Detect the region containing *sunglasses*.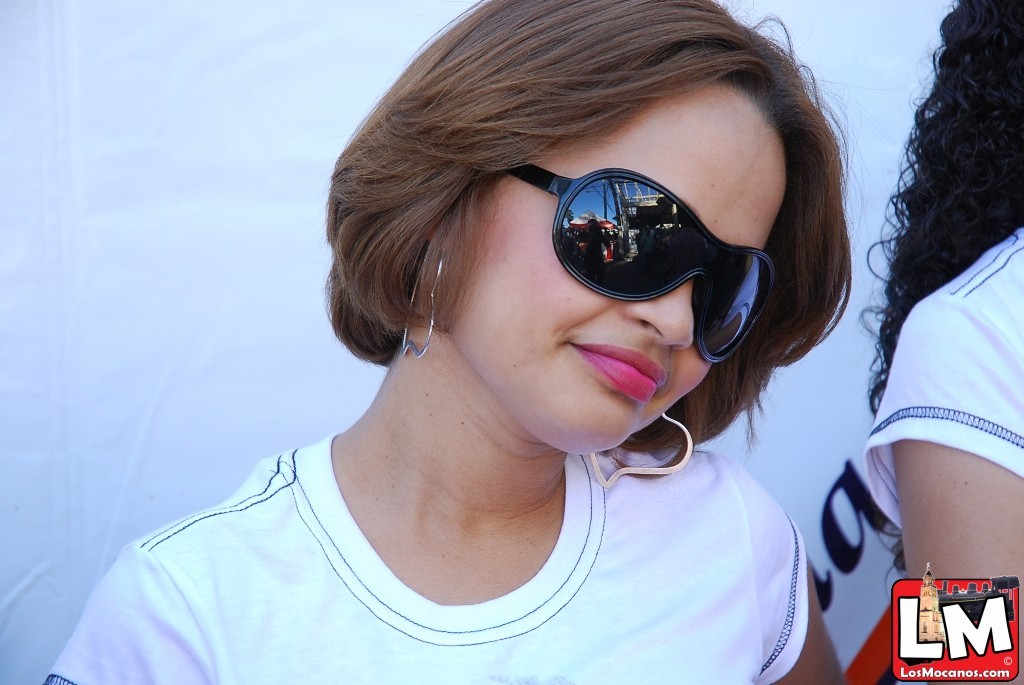
bbox=(507, 168, 777, 364).
